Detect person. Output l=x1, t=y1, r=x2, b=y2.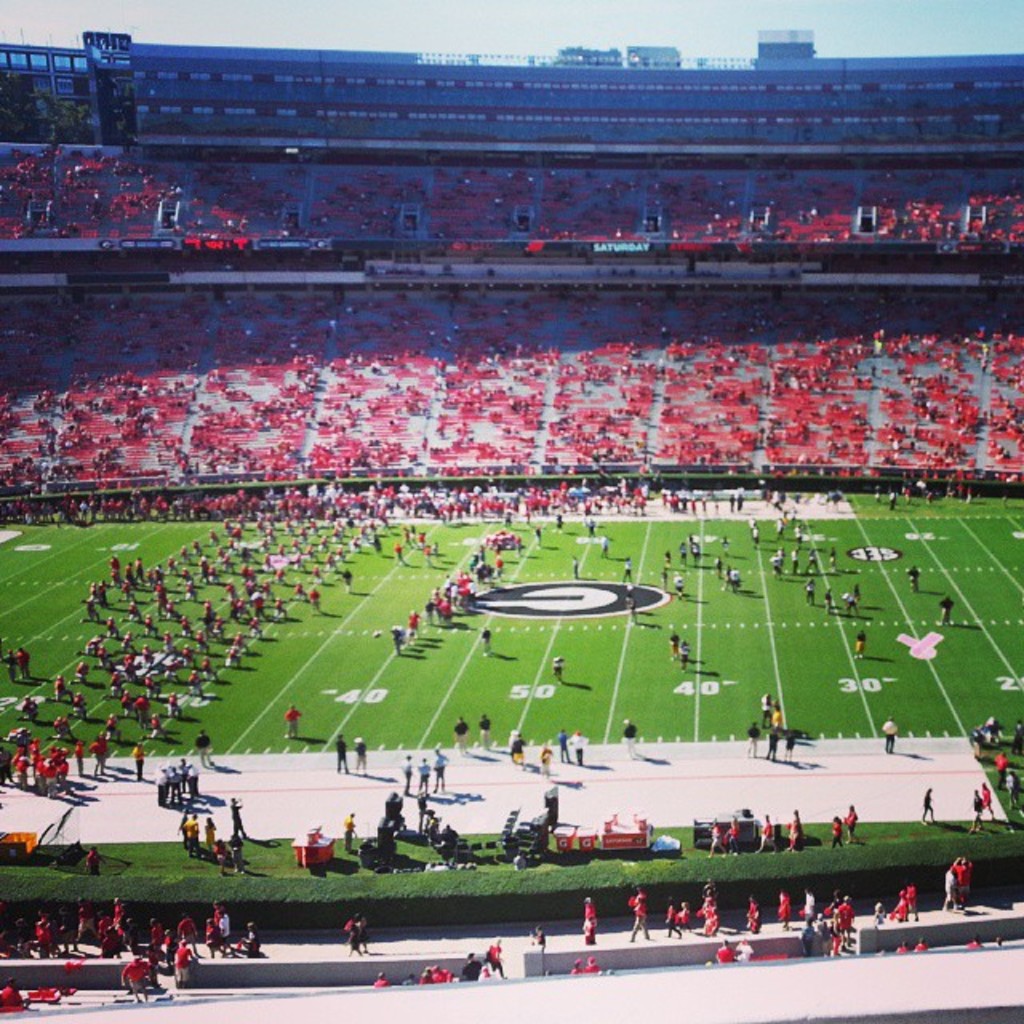
l=981, t=786, r=992, b=827.
